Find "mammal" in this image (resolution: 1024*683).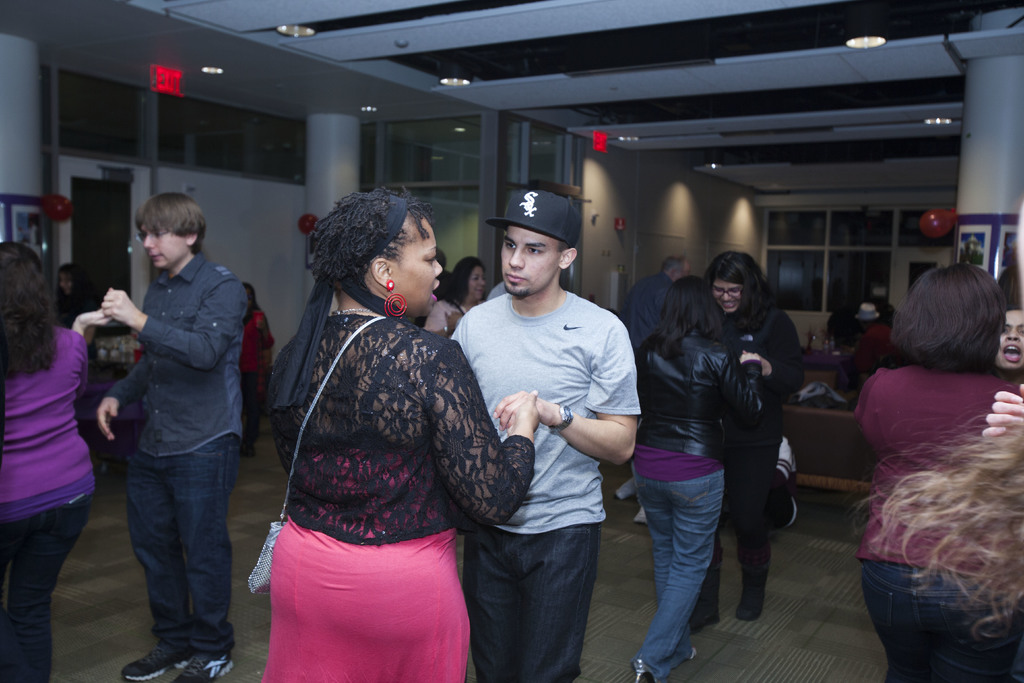
bbox=(241, 183, 520, 670).
